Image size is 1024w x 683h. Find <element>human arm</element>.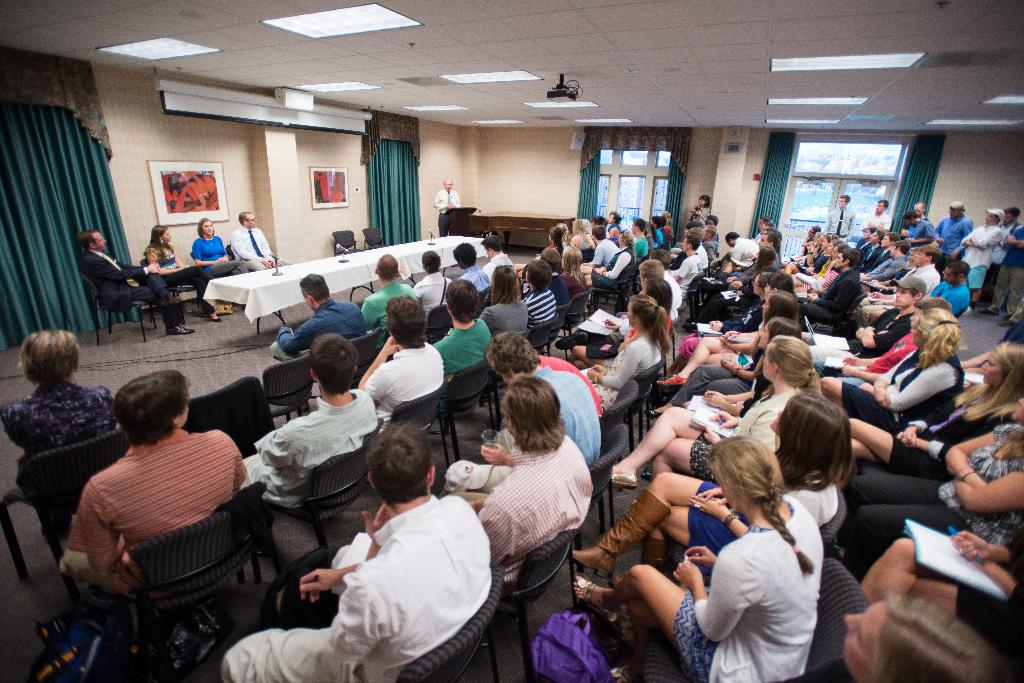
(left=173, top=248, right=186, bottom=273).
